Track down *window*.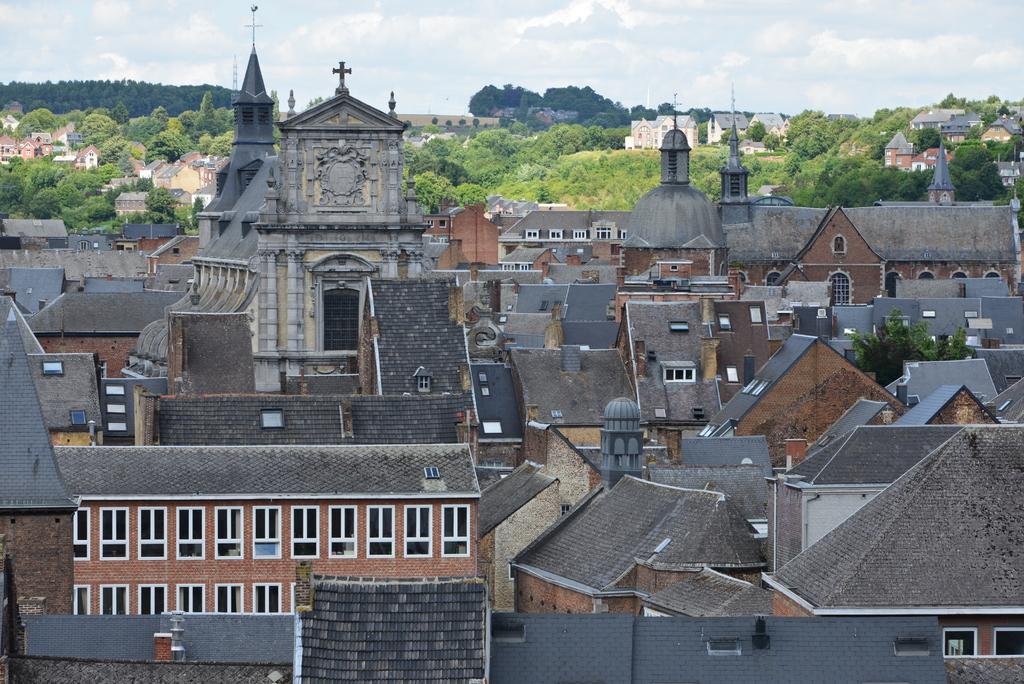
Tracked to bbox=[403, 505, 433, 558].
